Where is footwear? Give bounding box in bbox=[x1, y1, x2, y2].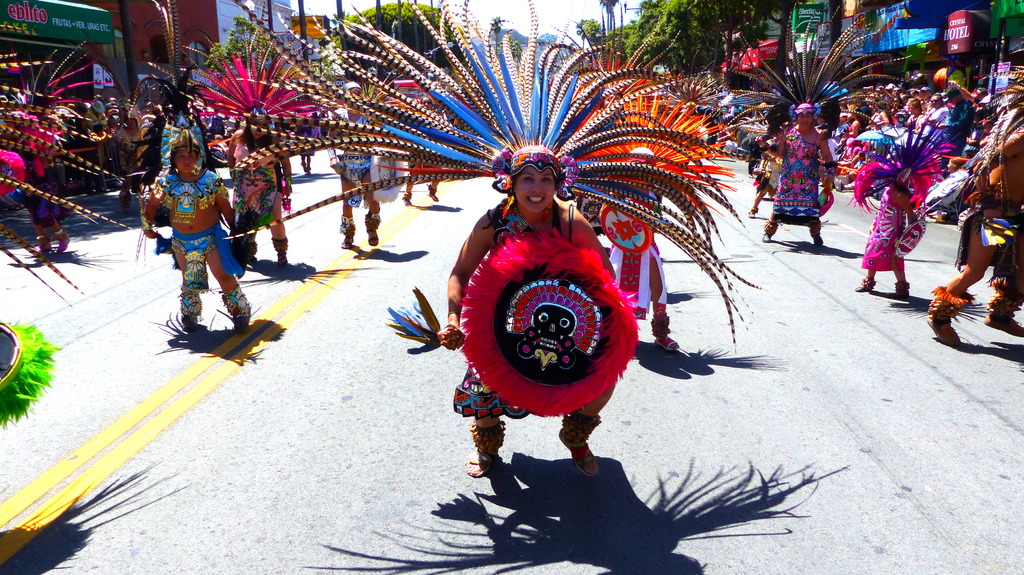
bbox=[891, 285, 911, 299].
